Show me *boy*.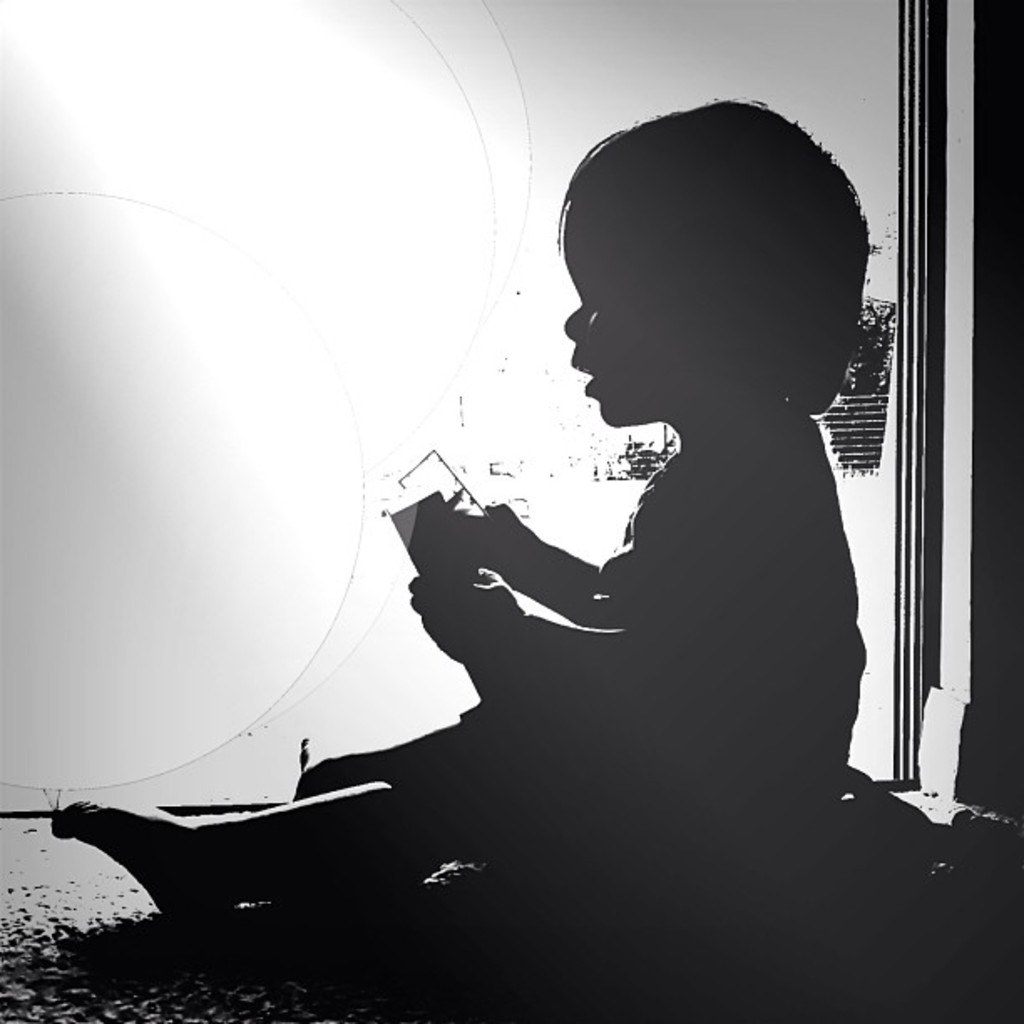
*boy* is here: <bbox>52, 94, 870, 932</bbox>.
